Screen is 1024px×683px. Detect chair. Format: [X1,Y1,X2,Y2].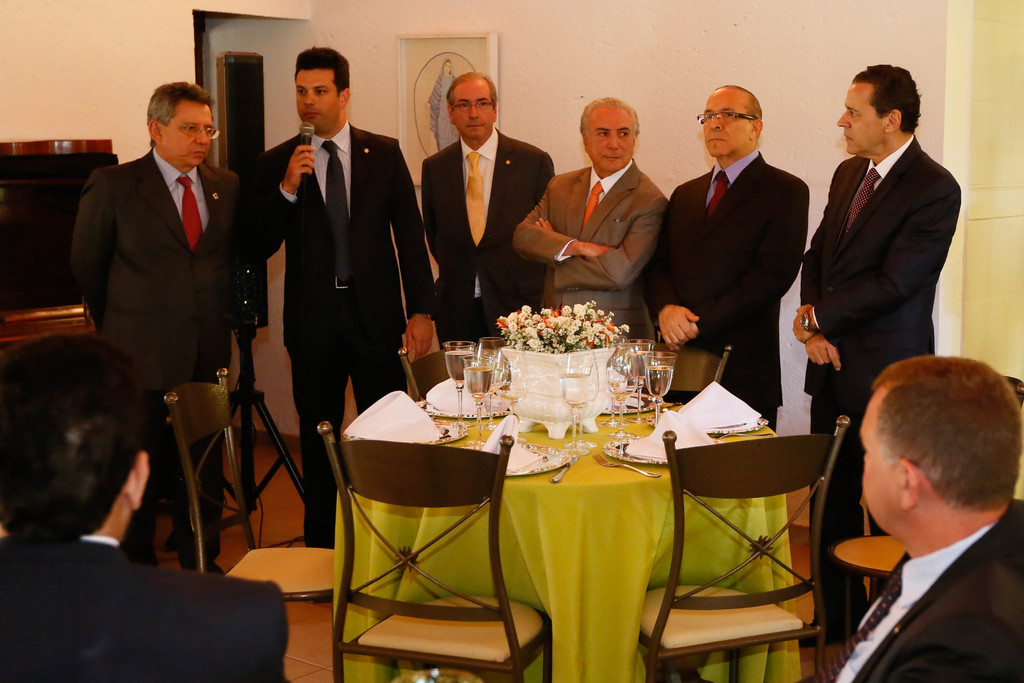
[614,336,734,404].
